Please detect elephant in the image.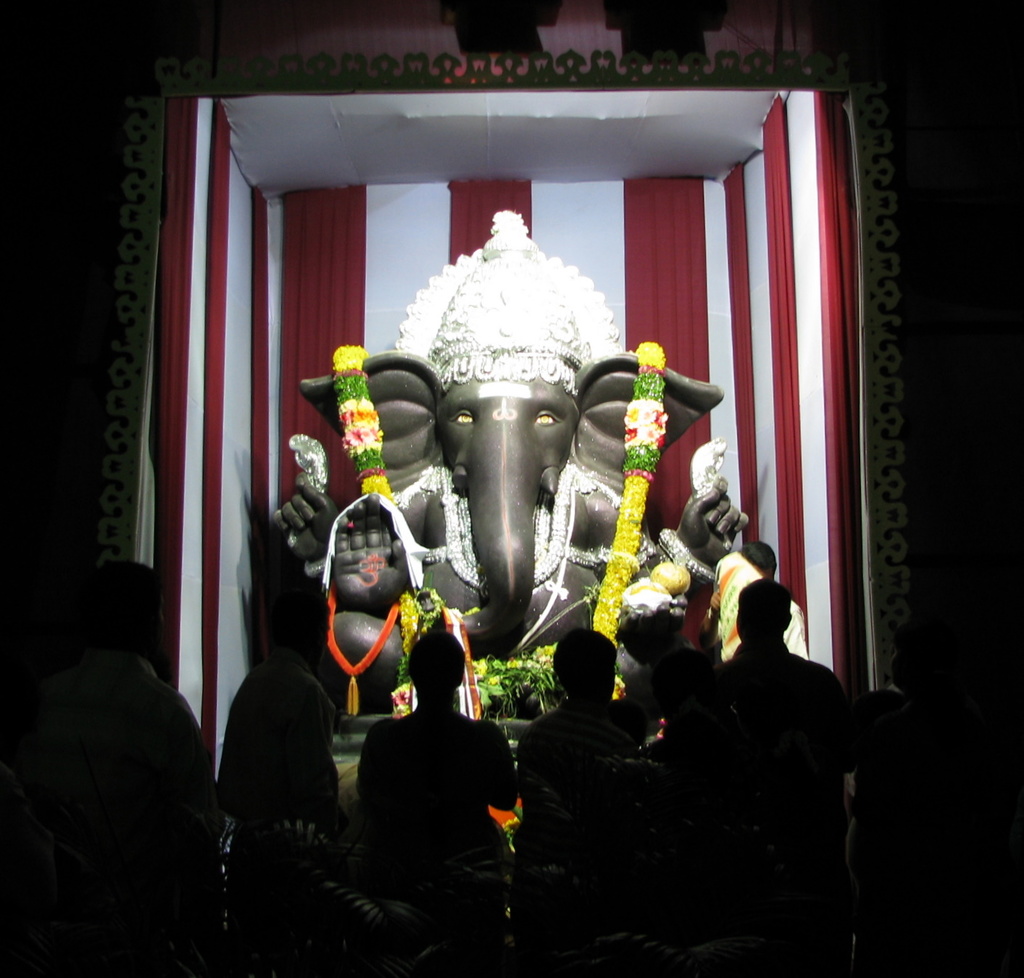
[x1=298, y1=254, x2=762, y2=714].
